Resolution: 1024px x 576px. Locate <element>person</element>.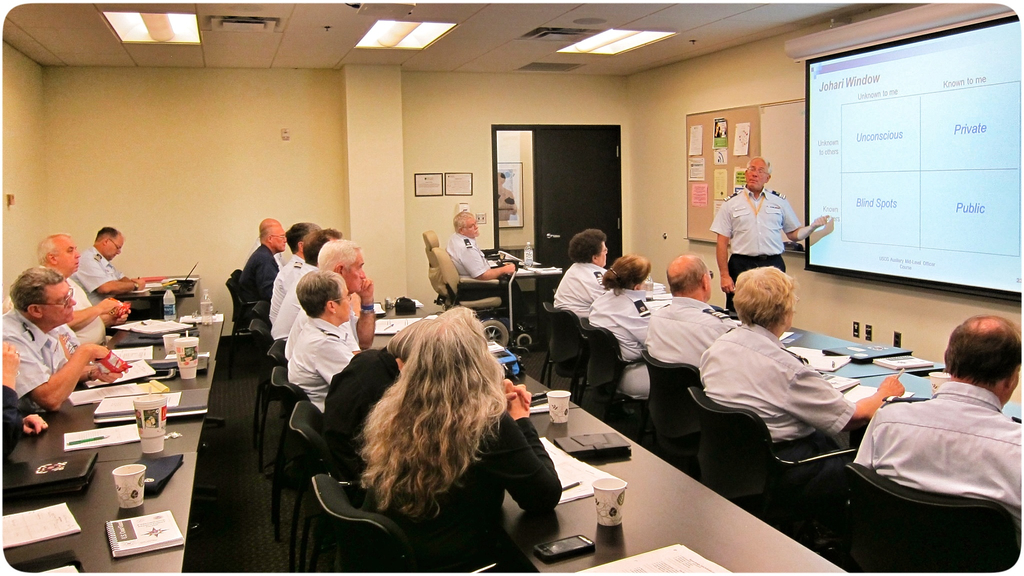
39,229,127,349.
